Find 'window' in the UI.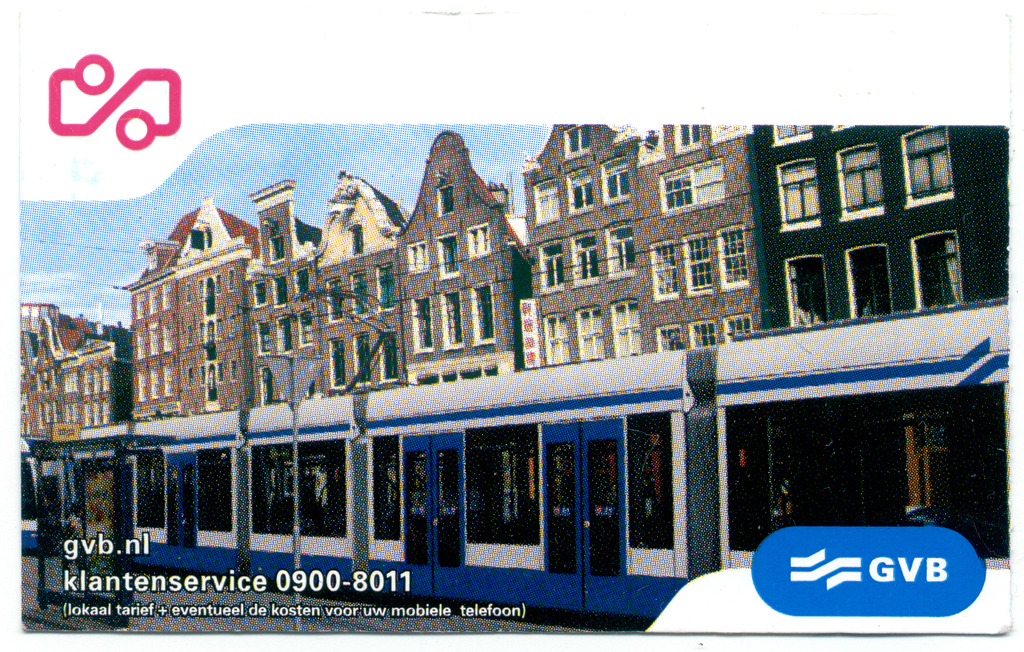
UI element at (270, 220, 285, 261).
